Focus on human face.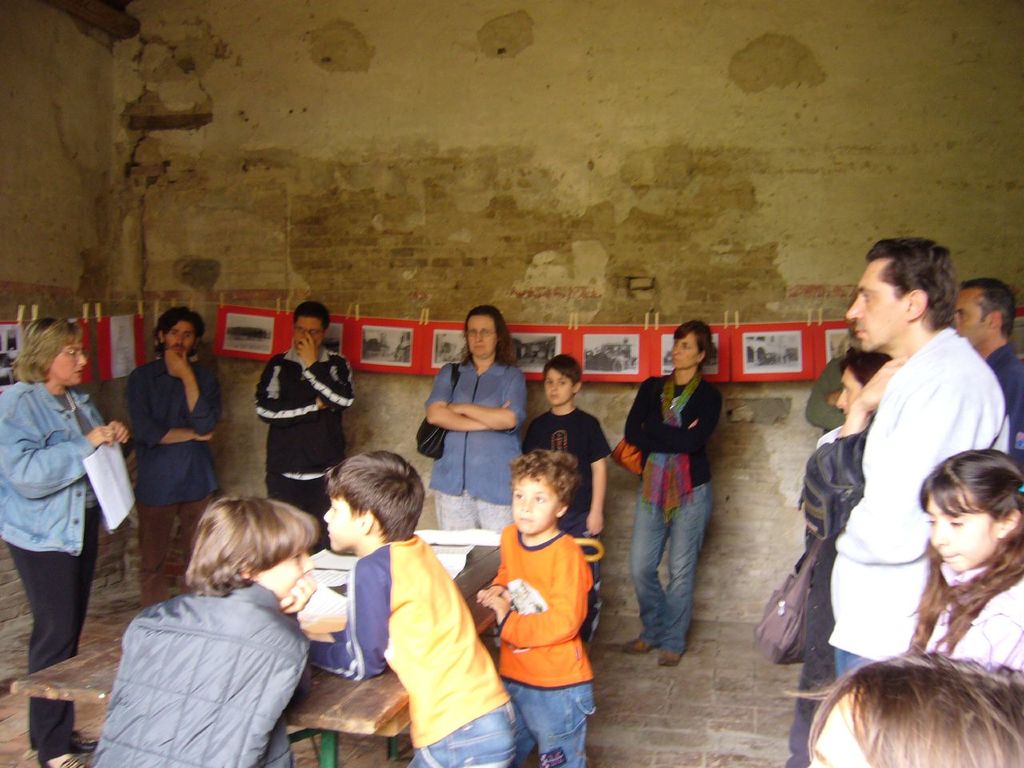
Focused at {"left": 926, "top": 491, "right": 996, "bottom": 571}.
